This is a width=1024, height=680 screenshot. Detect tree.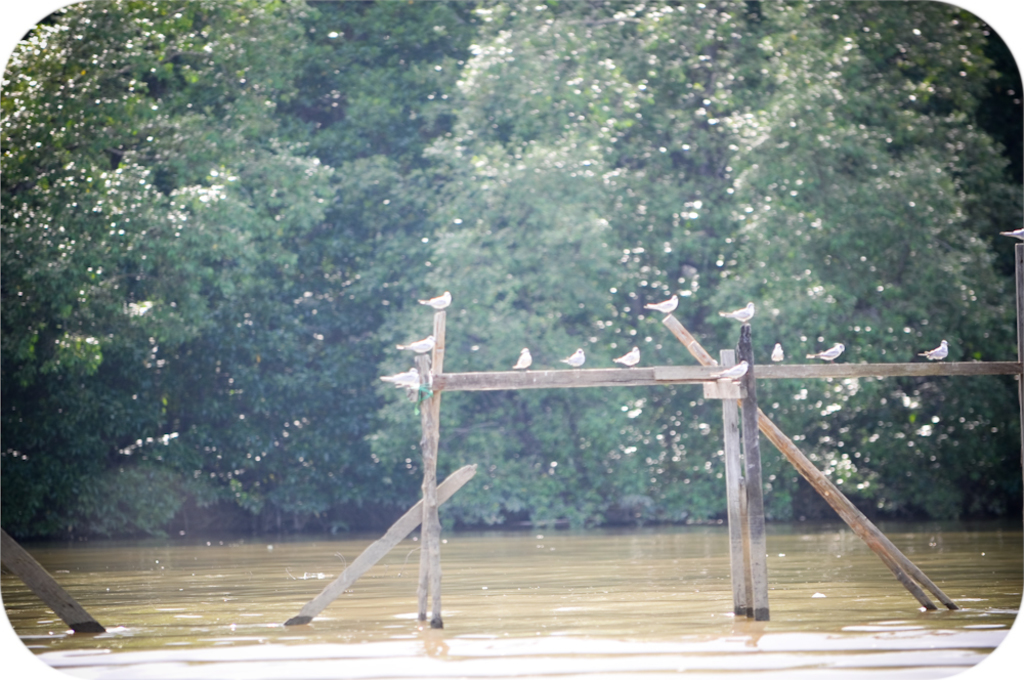
bbox=[0, 0, 1023, 528].
